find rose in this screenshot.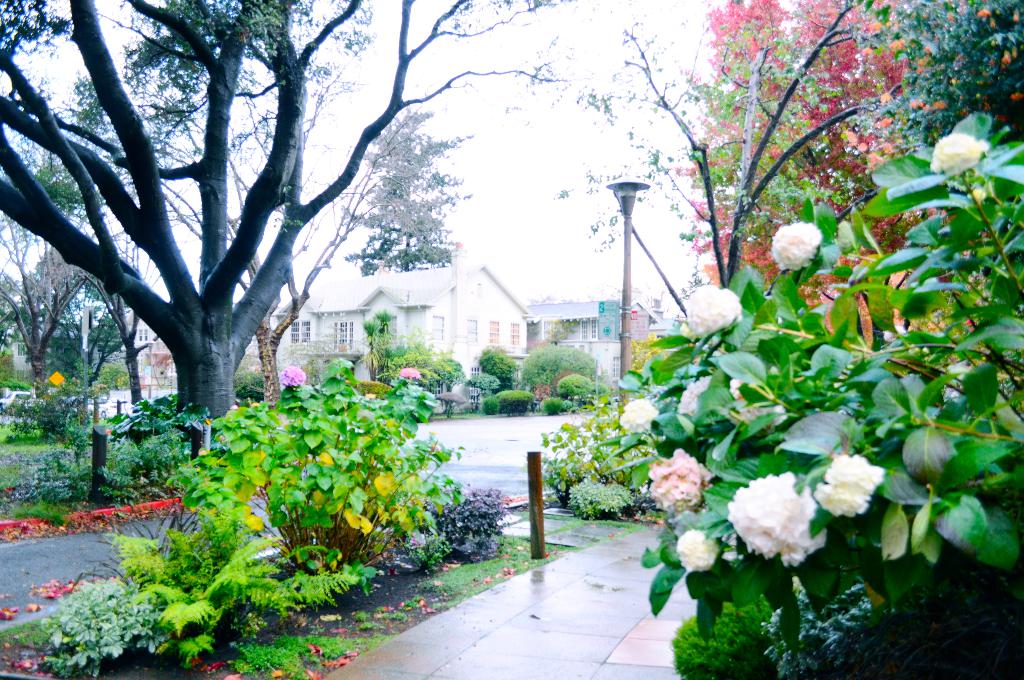
The bounding box for rose is l=685, t=284, r=745, b=334.
